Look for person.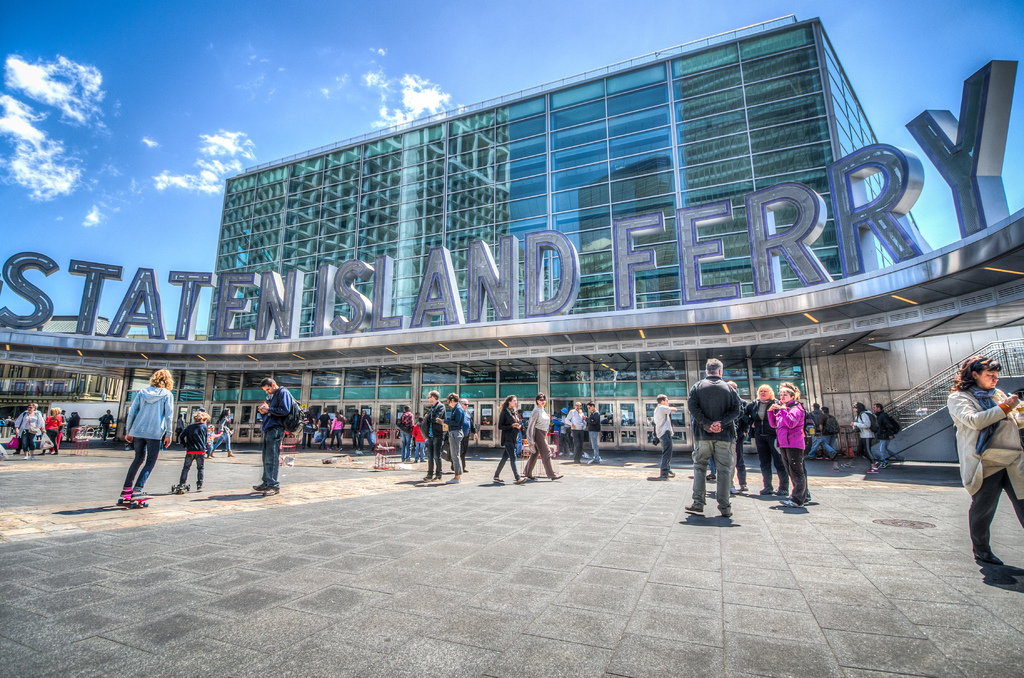
Found: 422:395:449:476.
